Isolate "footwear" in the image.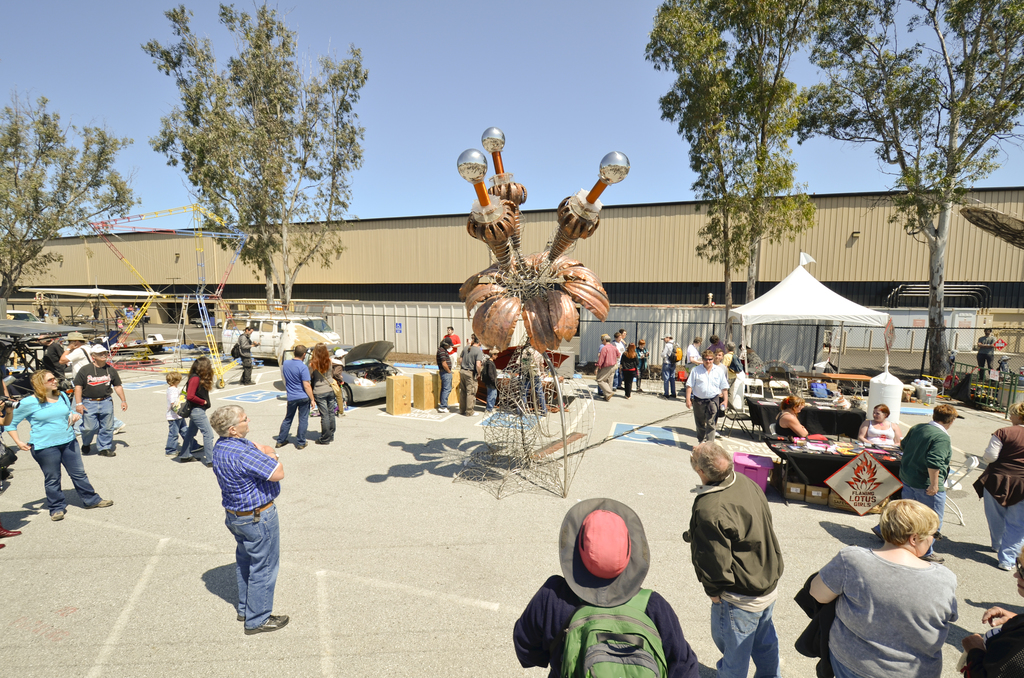
Isolated region: 183, 456, 199, 464.
